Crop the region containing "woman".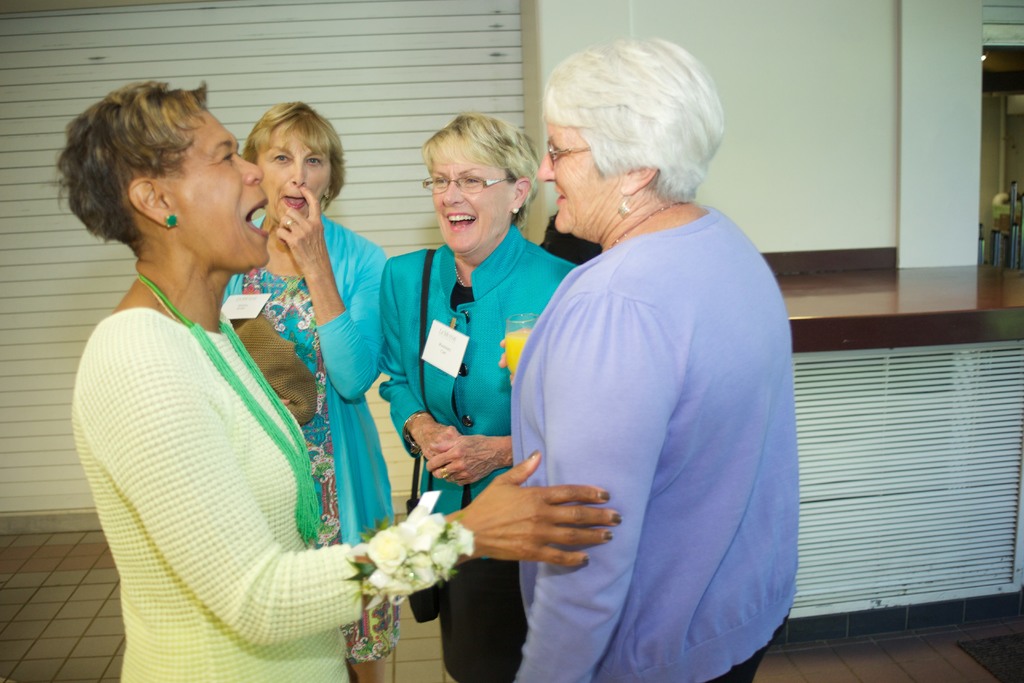
Crop region: box(221, 97, 408, 682).
